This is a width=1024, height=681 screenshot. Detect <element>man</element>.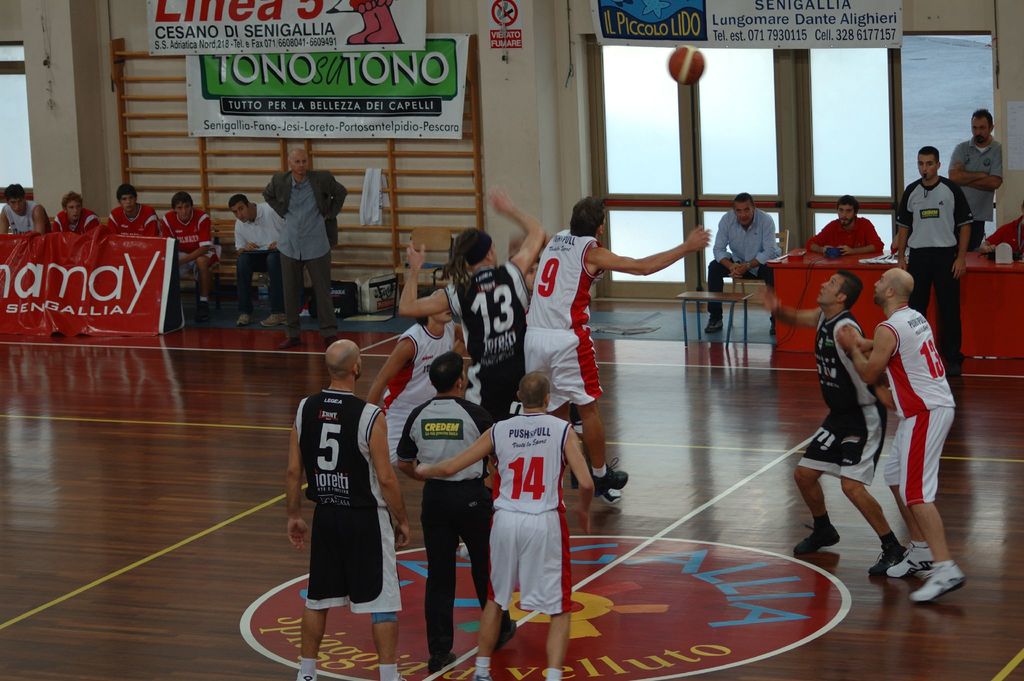
box(518, 195, 710, 500).
